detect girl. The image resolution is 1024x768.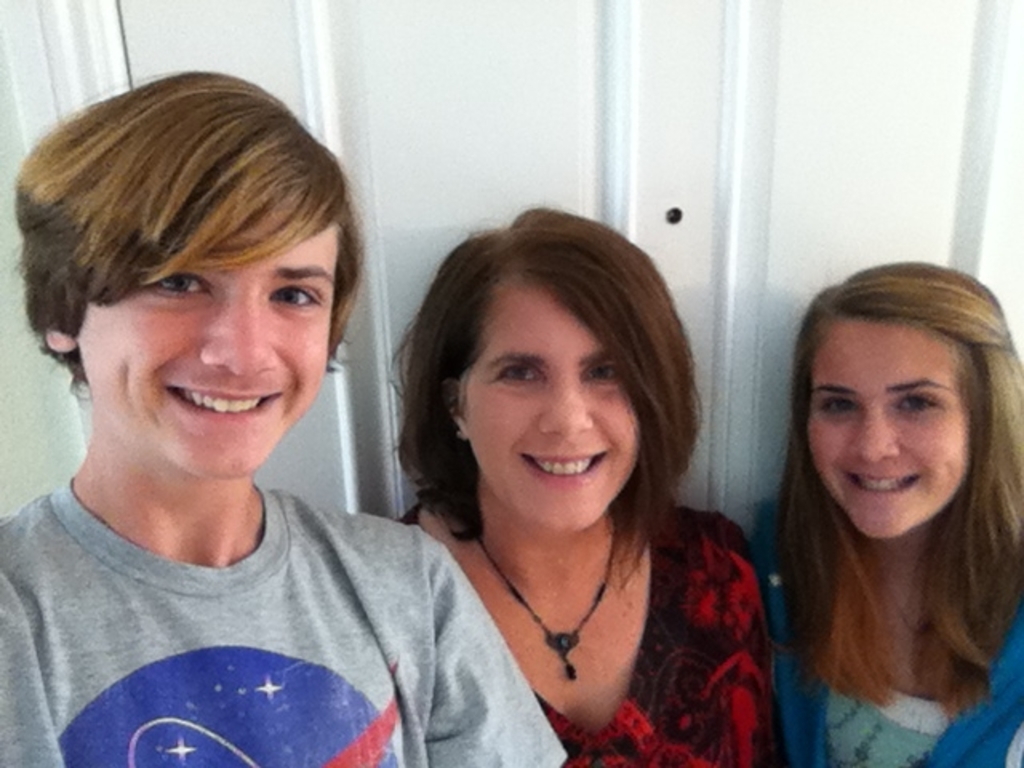
[384, 205, 773, 766].
